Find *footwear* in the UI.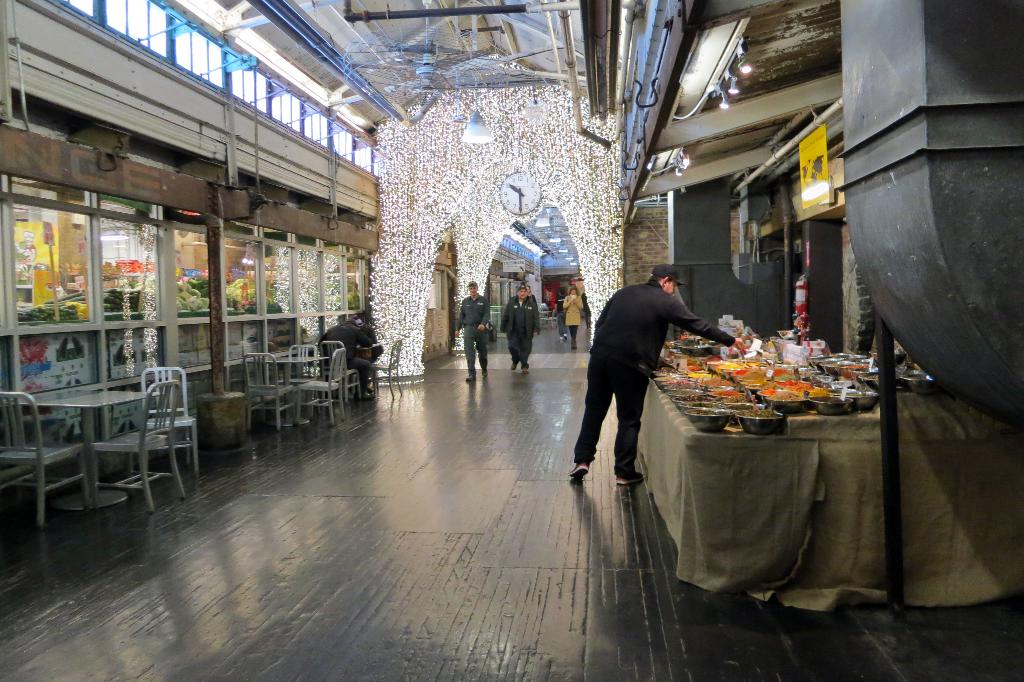
UI element at (465,371,476,382).
